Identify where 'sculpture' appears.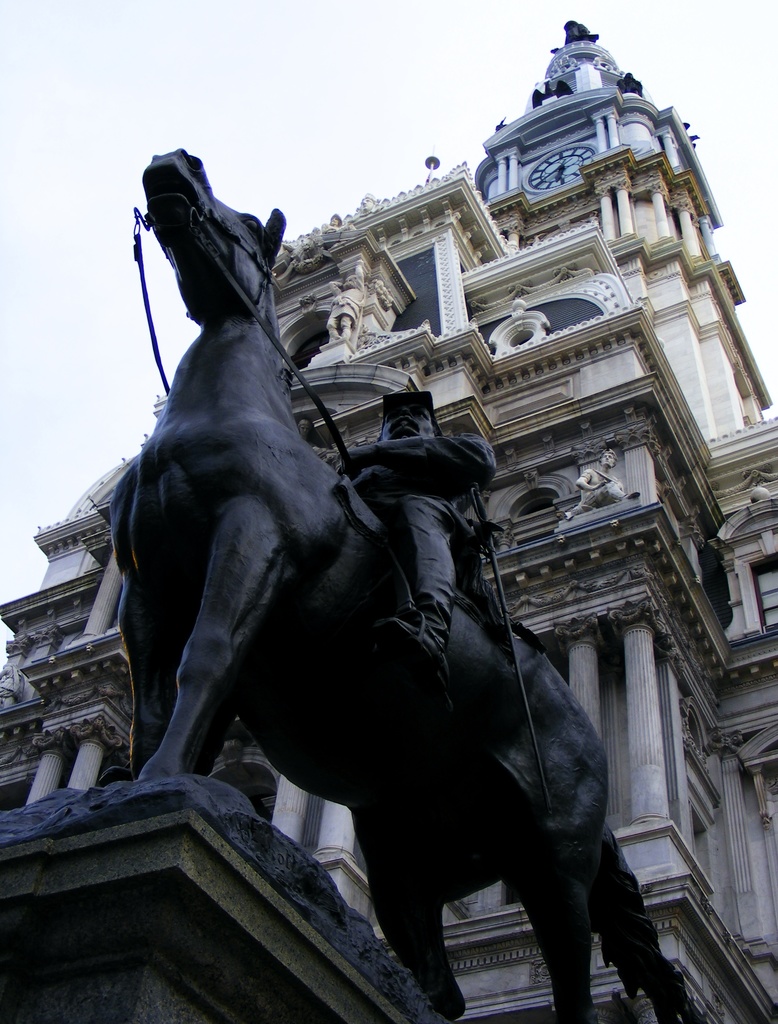
Appears at 567,449,624,515.
